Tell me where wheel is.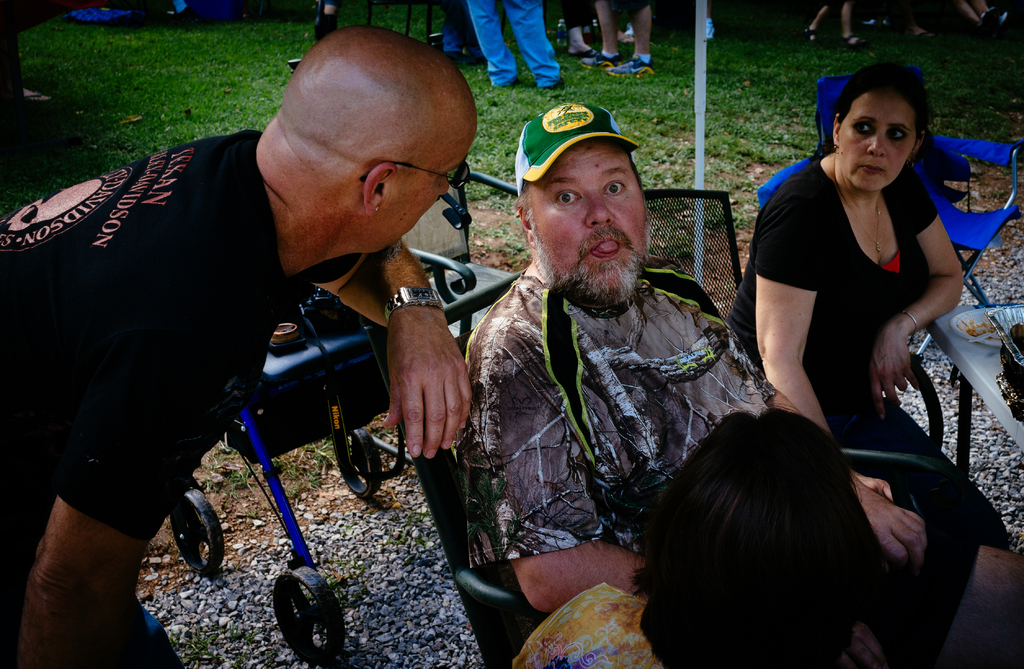
wheel is at BBox(270, 578, 341, 666).
